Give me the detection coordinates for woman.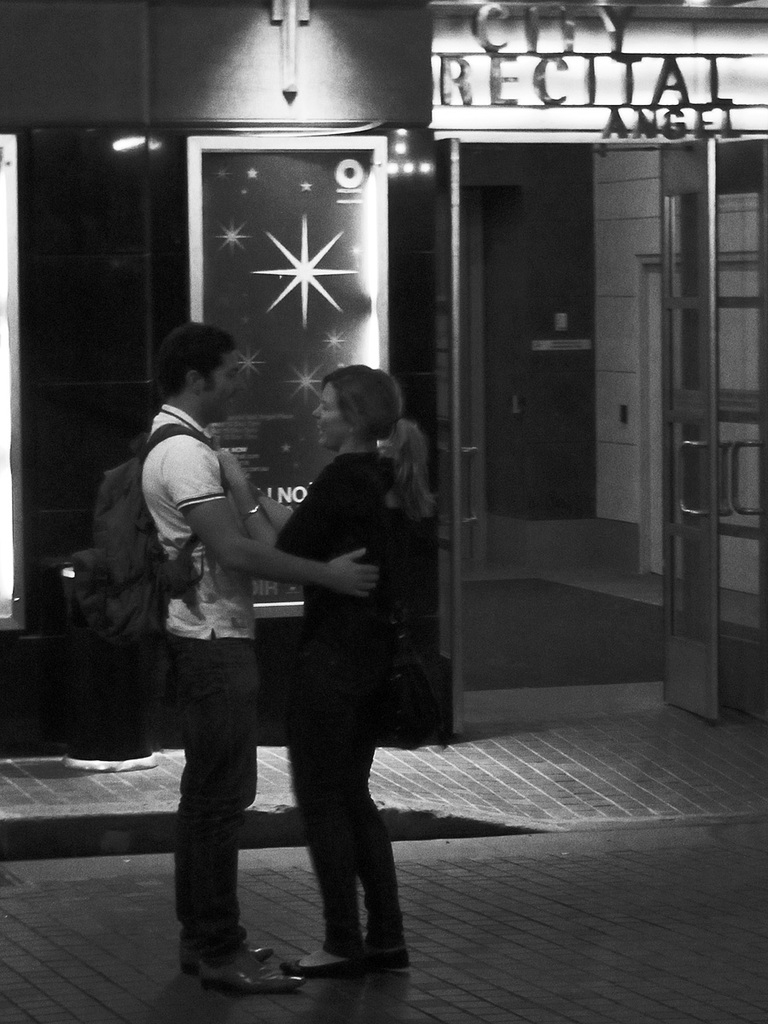
l=203, t=322, r=439, b=976.
